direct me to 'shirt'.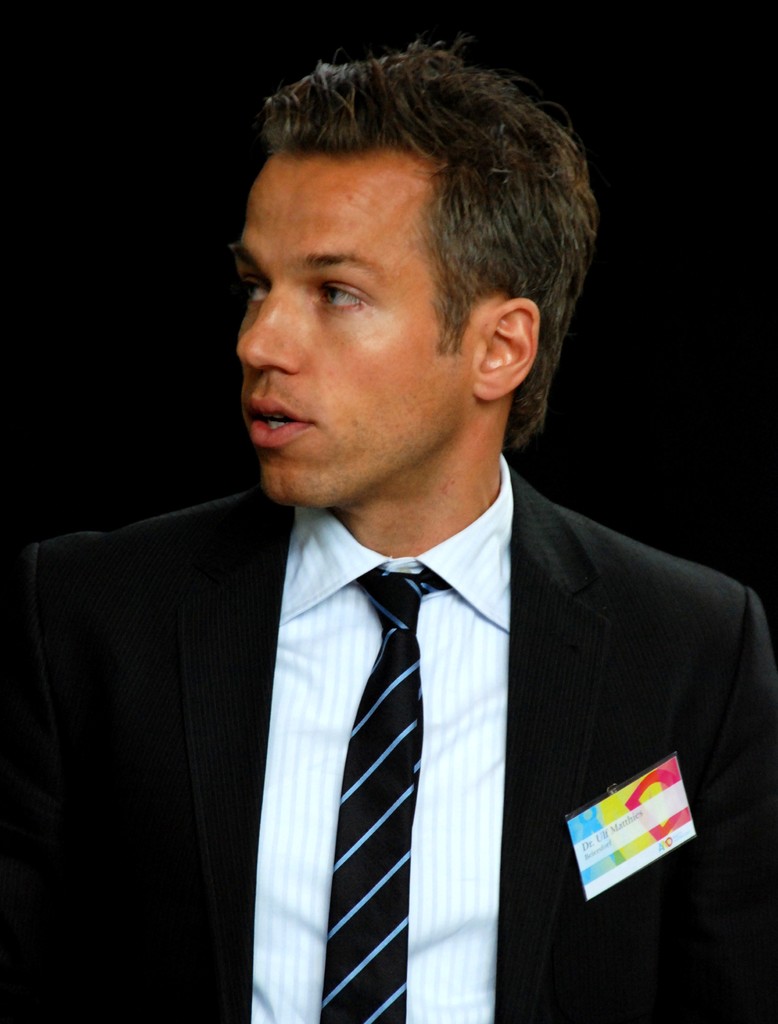
Direction: 251/454/513/1020.
